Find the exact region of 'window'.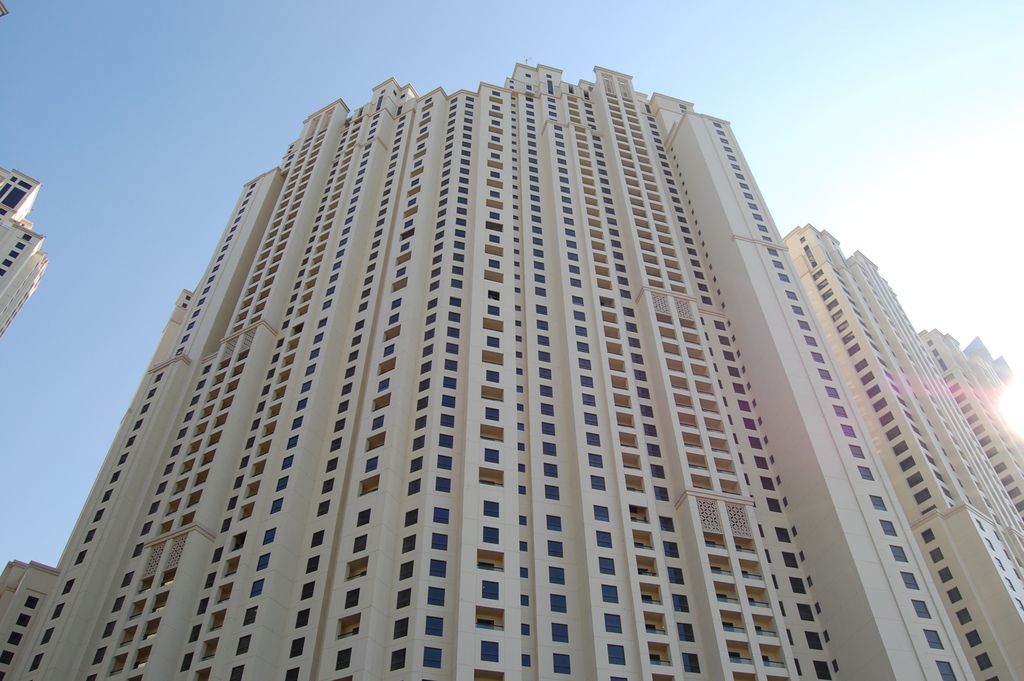
Exact region: 323, 286, 337, 296.
